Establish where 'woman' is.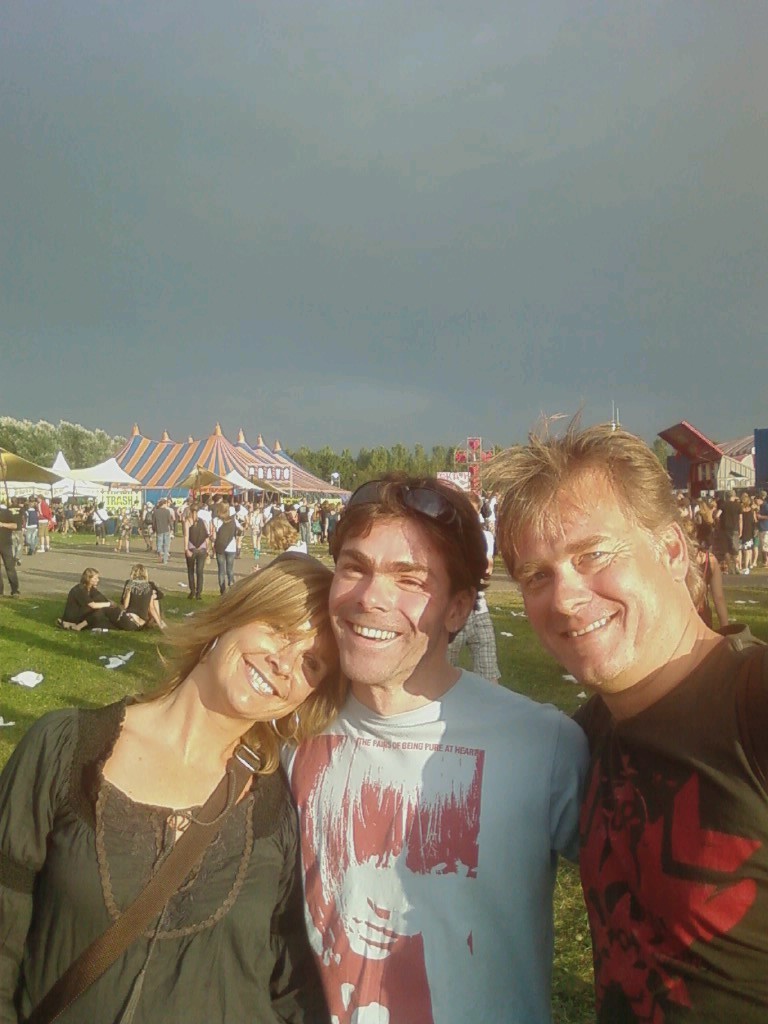
Established at <region>58, 566, 116, 621</region>.
